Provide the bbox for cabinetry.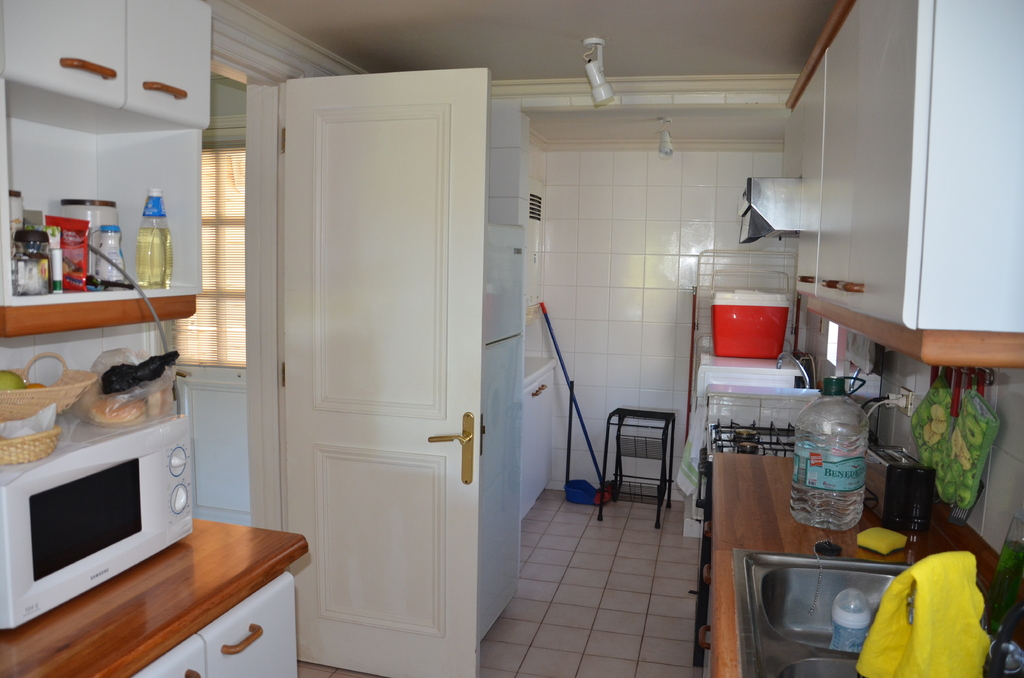
(x1=782, y1=0, x2=1023, y2=362).
